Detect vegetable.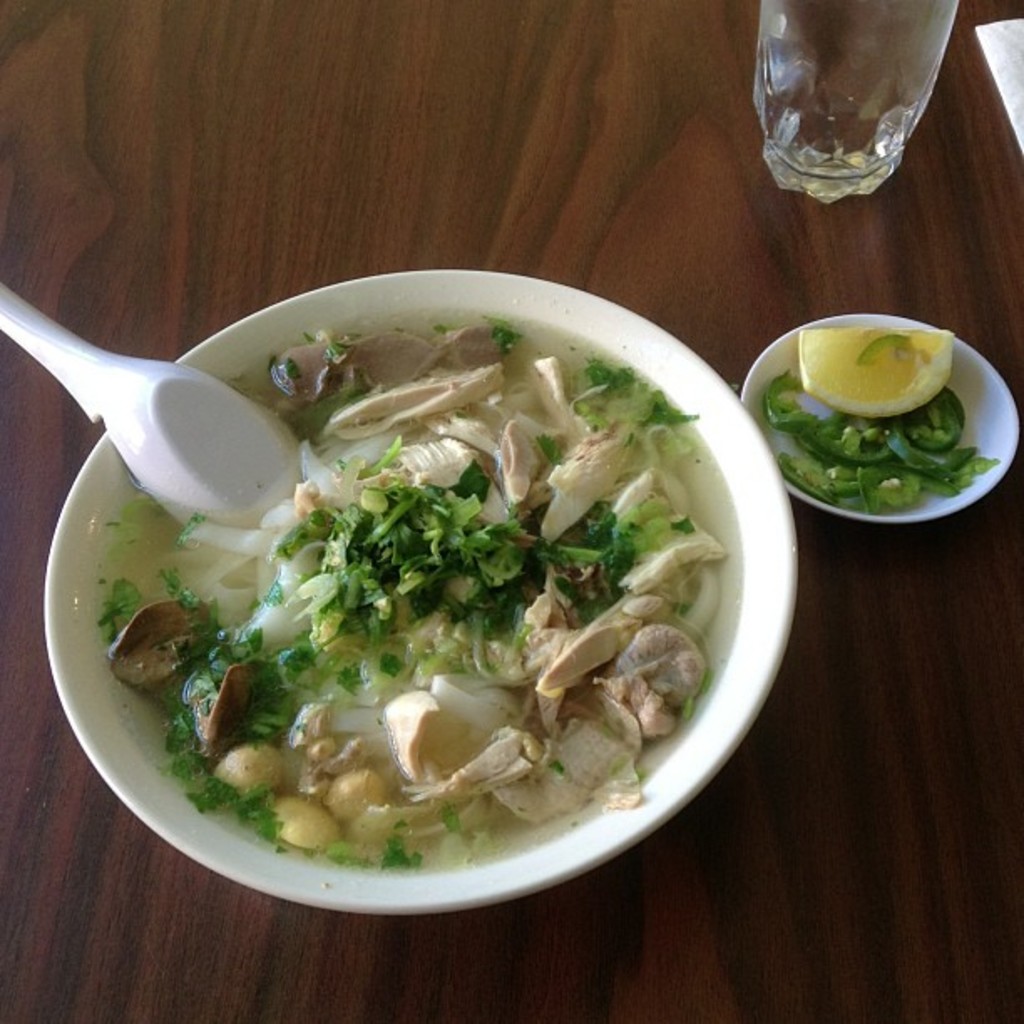
Detected at x1=259 y1=442 x2=661 y2=683.
